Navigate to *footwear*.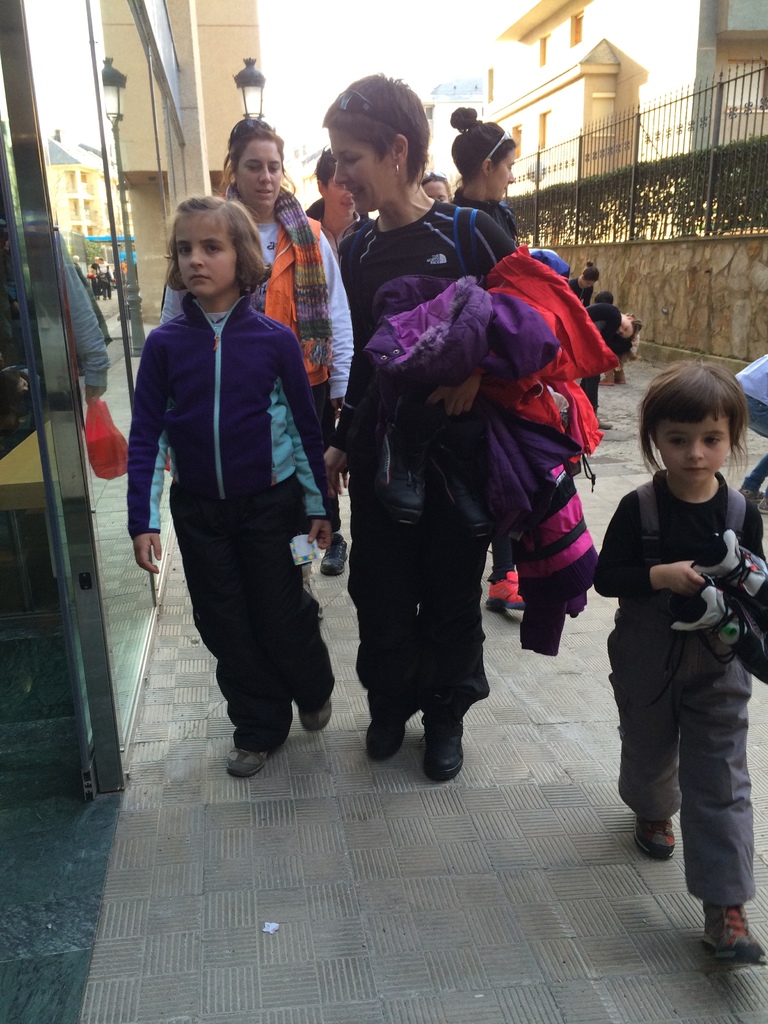
Navigation target: x1=477 y1=598 x2=527 y2=626.
